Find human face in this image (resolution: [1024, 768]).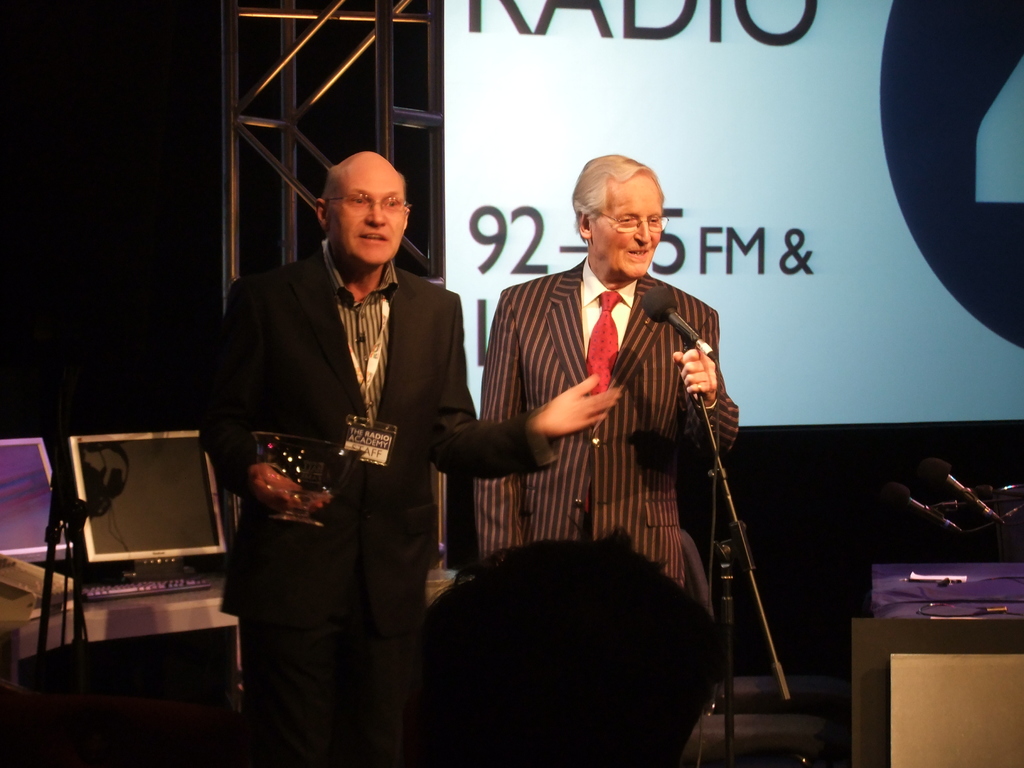
<box>591,178,666,281</box>.
